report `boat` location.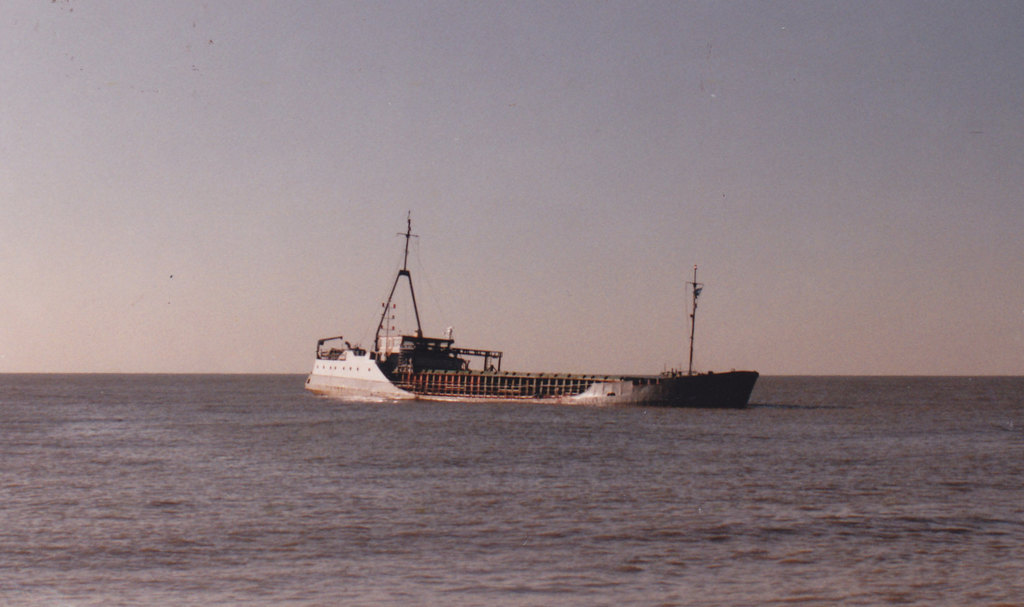
Report: <box>294,240,771,411</box>.
